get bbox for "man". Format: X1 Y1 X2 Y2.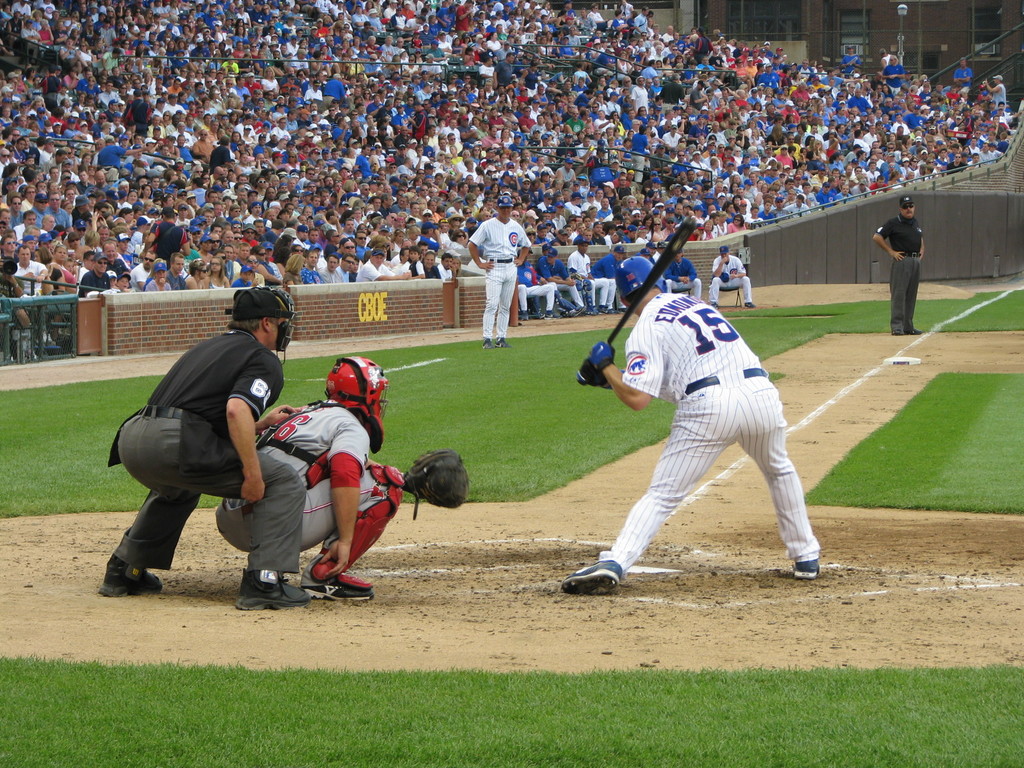
708 244 758 310.
